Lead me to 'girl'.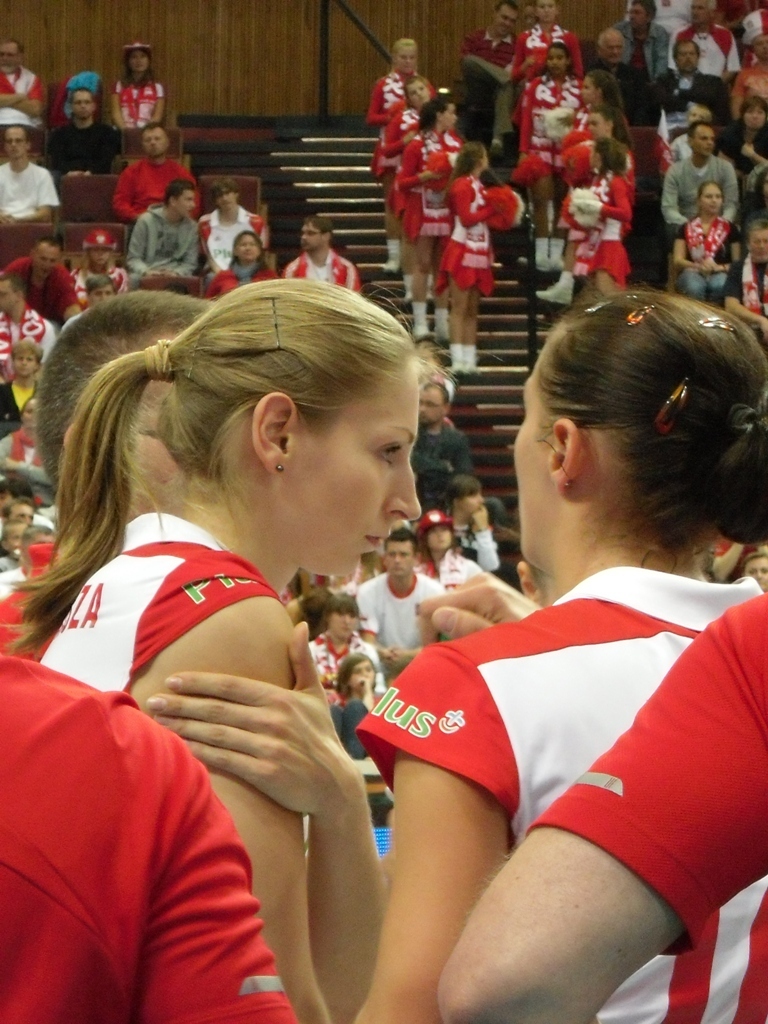
Lead to rect(535, 104, 634, 308).
